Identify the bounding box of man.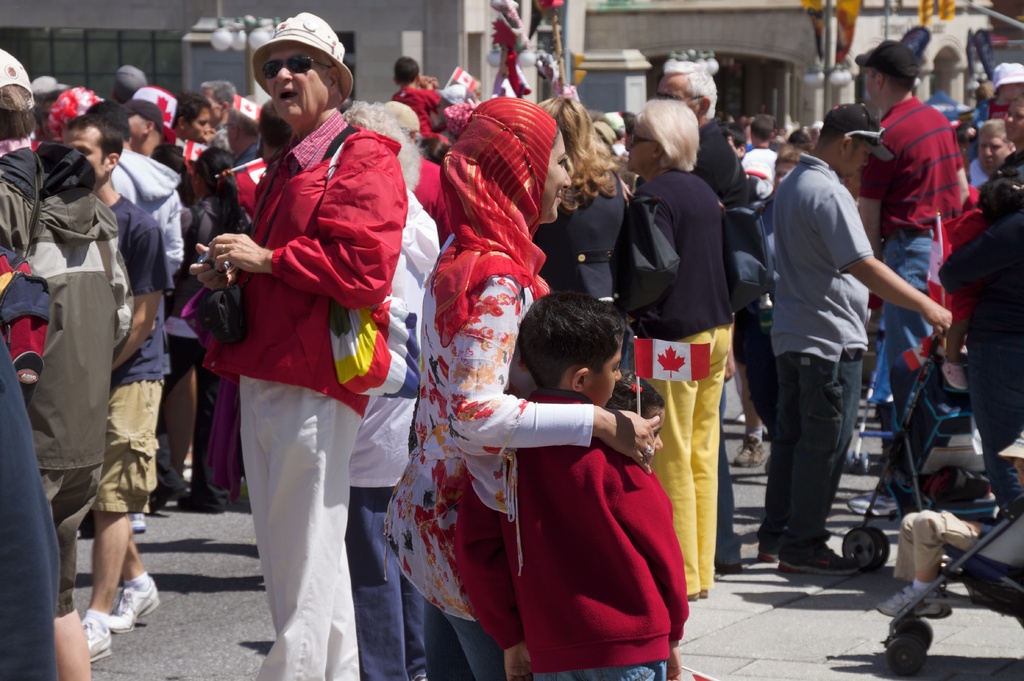
l=753, t=90, r=918, b=592.
